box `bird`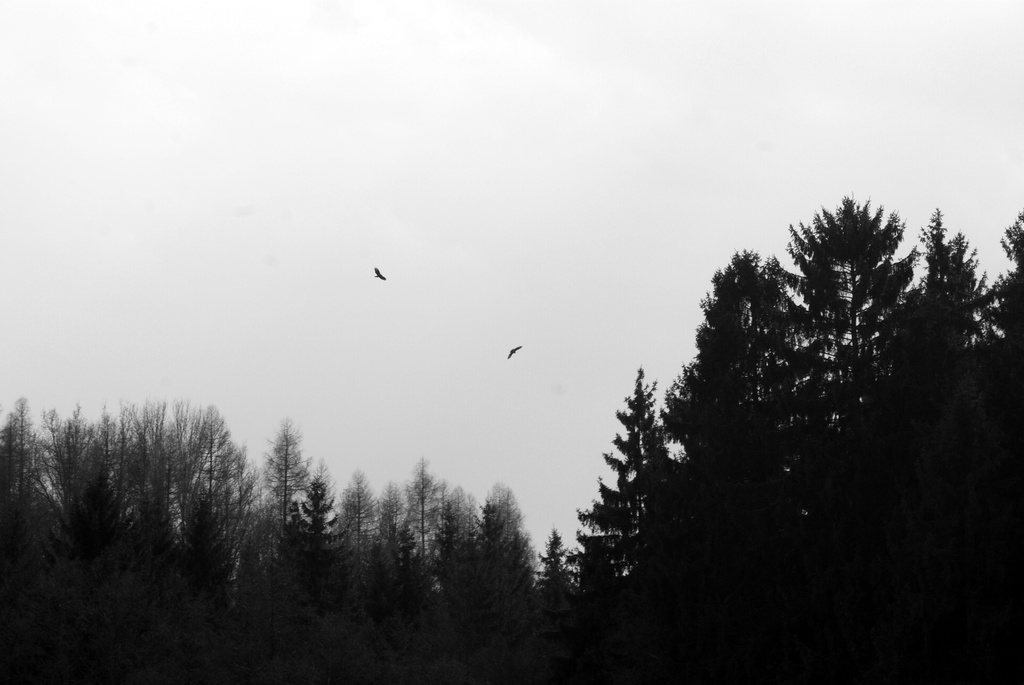
[368, 264, 390, 282]
